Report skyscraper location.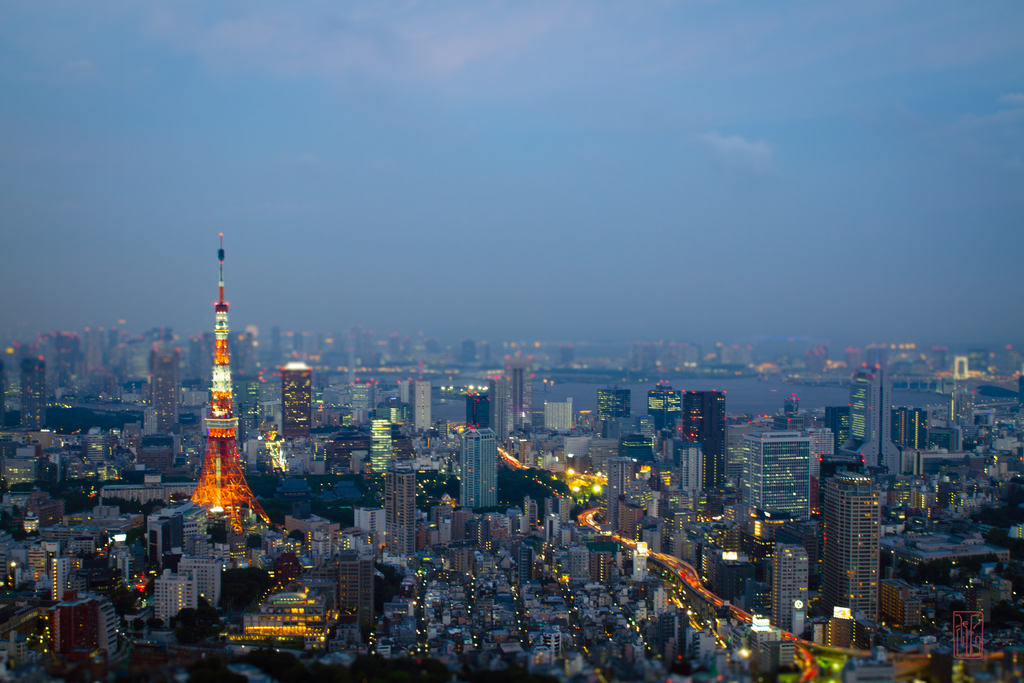
Report: (282,363,311,437).
